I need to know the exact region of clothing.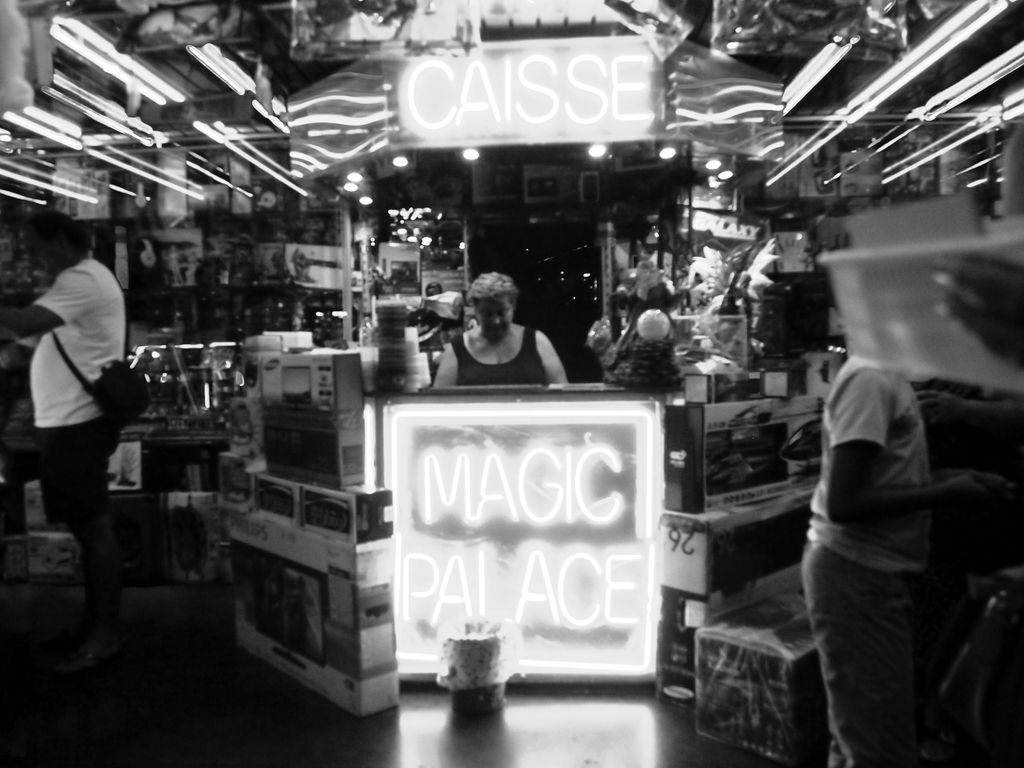
Region: 454:323:547:388.
